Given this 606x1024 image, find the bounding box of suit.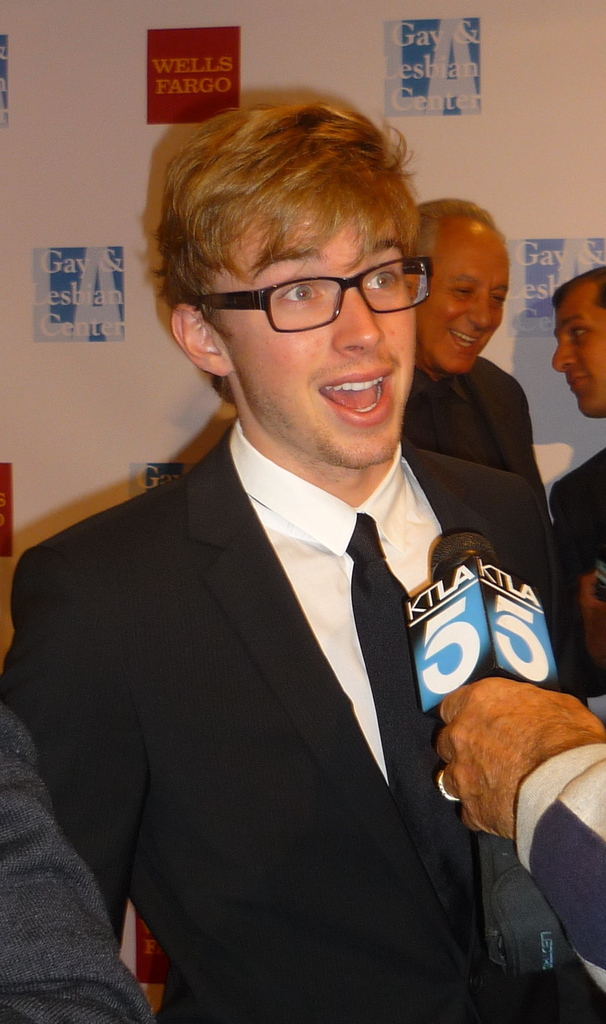
l=404, t=363, r=551, b=485.
